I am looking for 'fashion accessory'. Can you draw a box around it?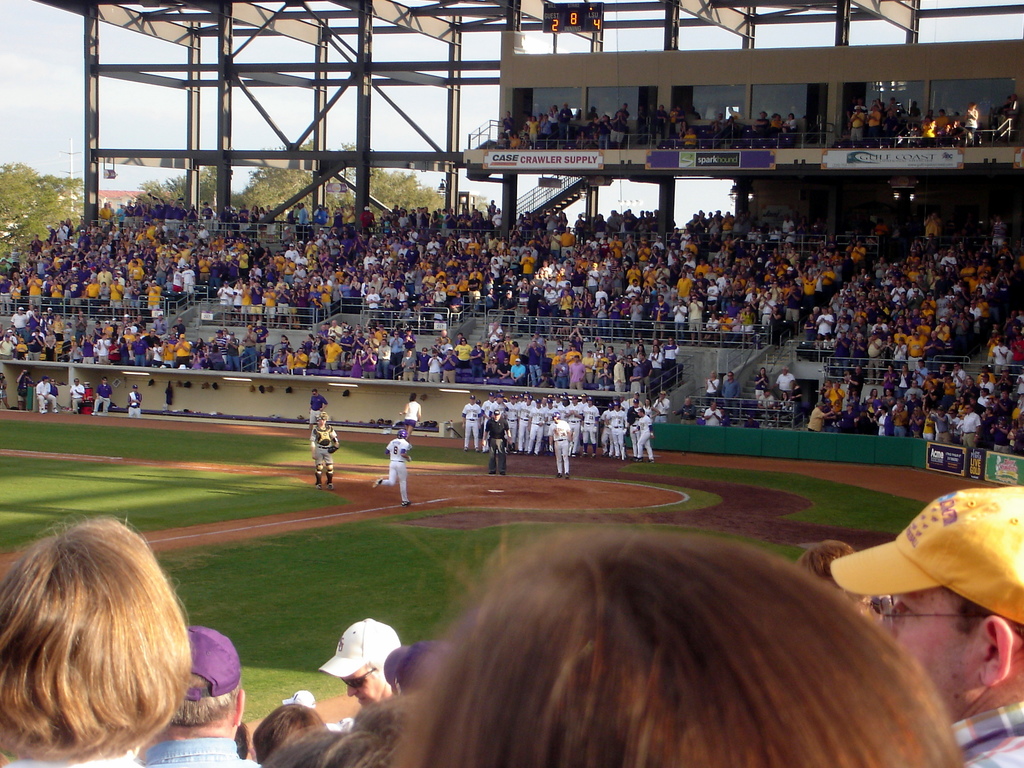
Sure, the bounding box is x1=867 y1=593 x2=965 y2=636.
